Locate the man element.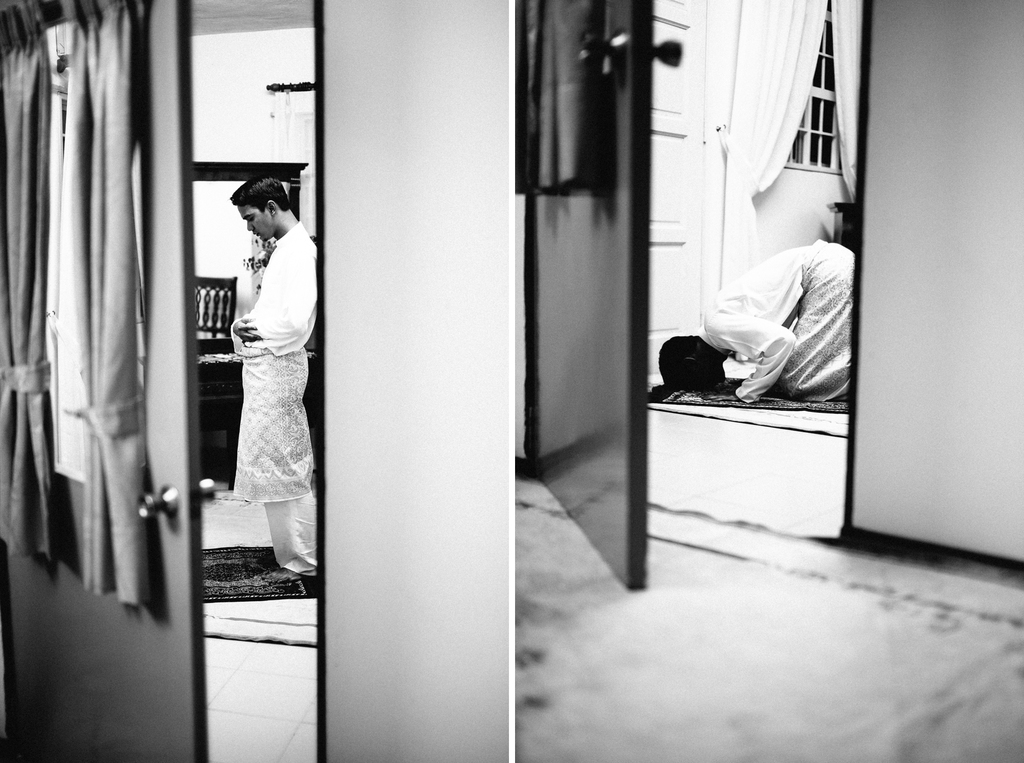
Element bbox: l=201, t=167, r=321, b=611.
